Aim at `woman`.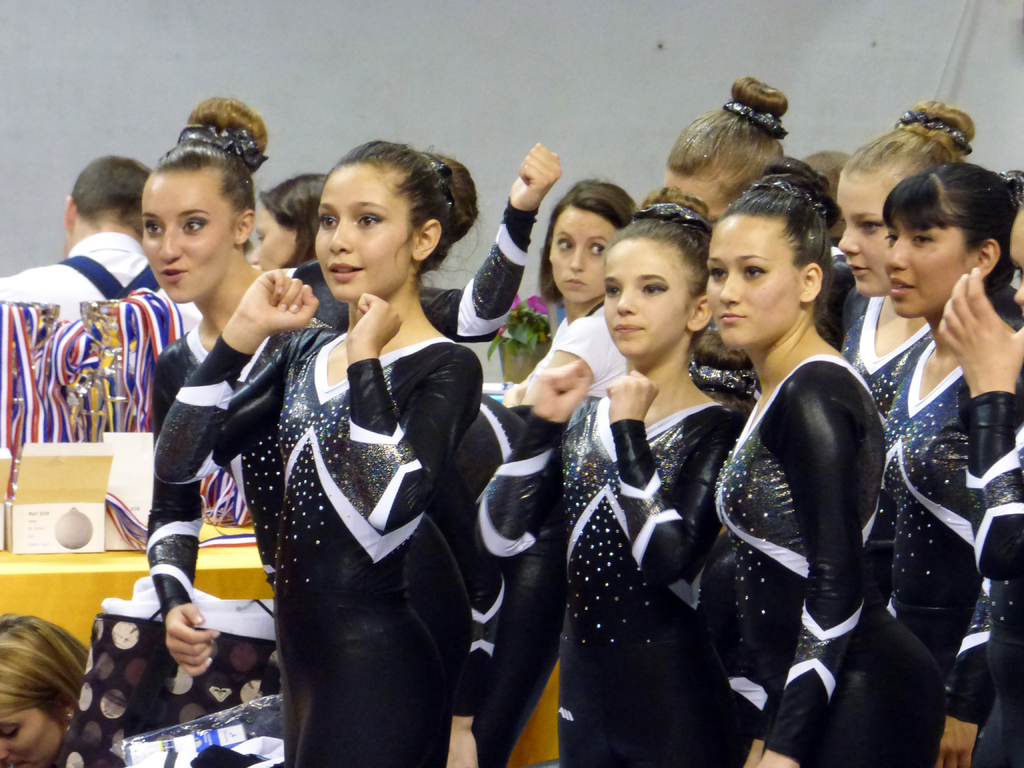
Aimed at 143 97 566 676.
